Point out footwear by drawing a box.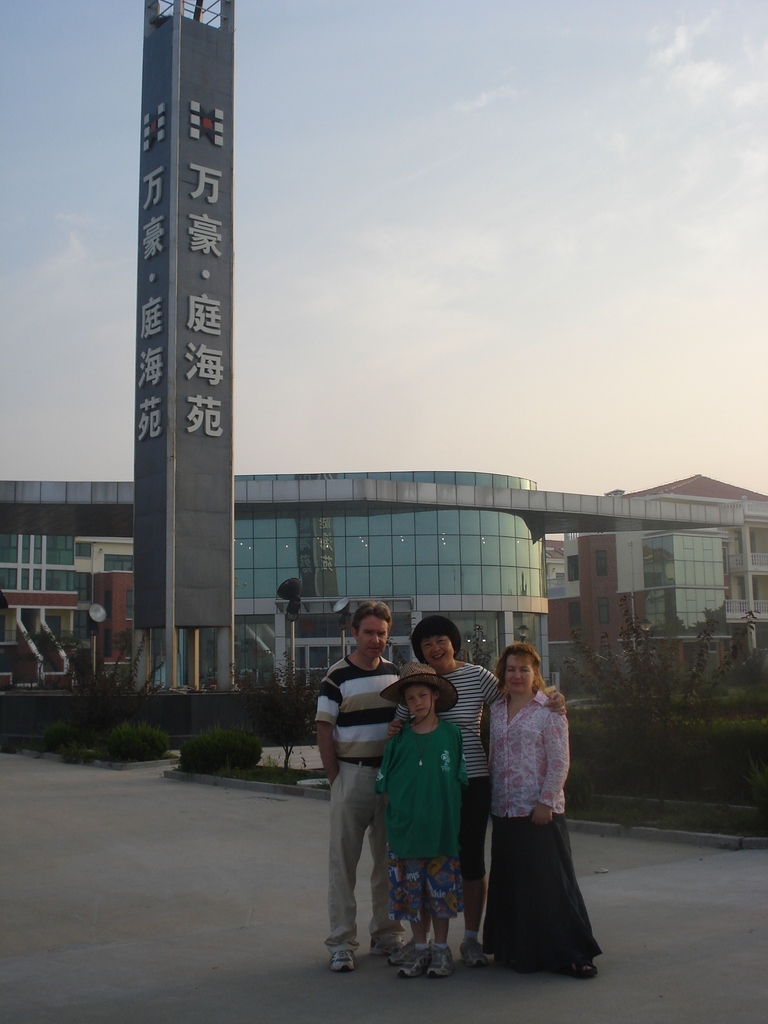
bbox=(460, 935, 482, 967).
